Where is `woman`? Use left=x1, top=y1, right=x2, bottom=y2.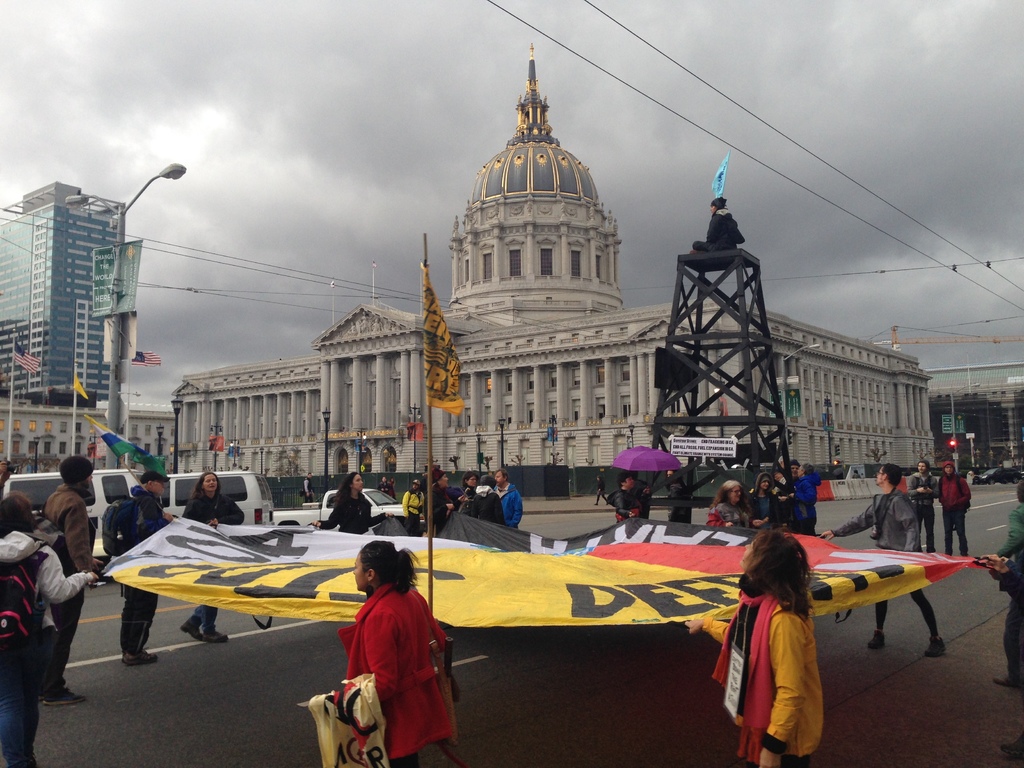
left=706, top=480, right=748, bottom=531.
